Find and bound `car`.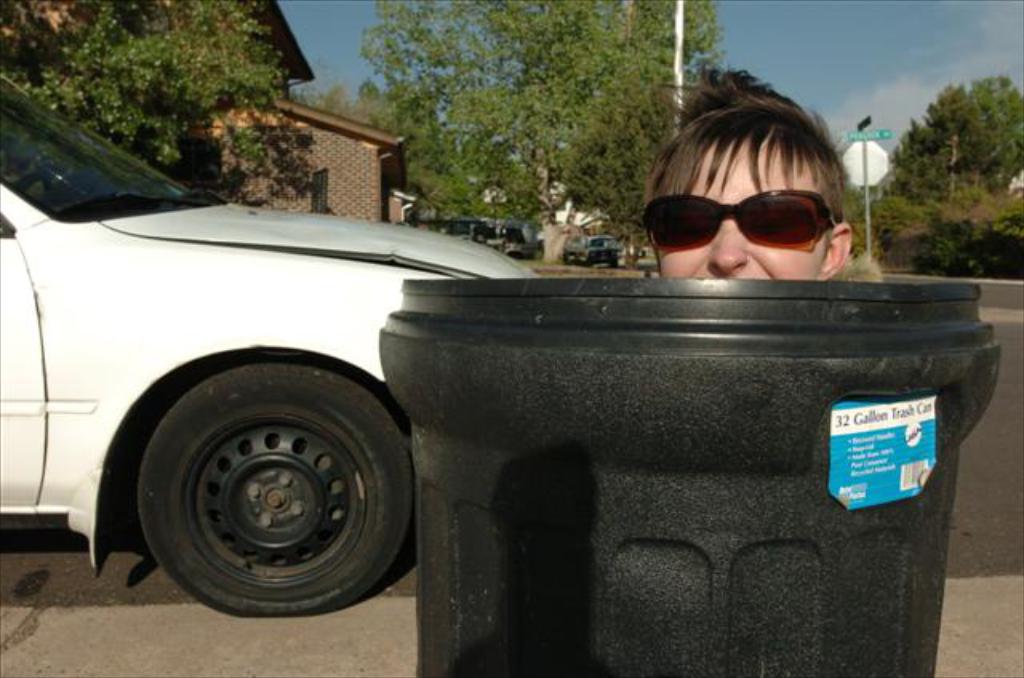
Bound: 558:233:626:261.
